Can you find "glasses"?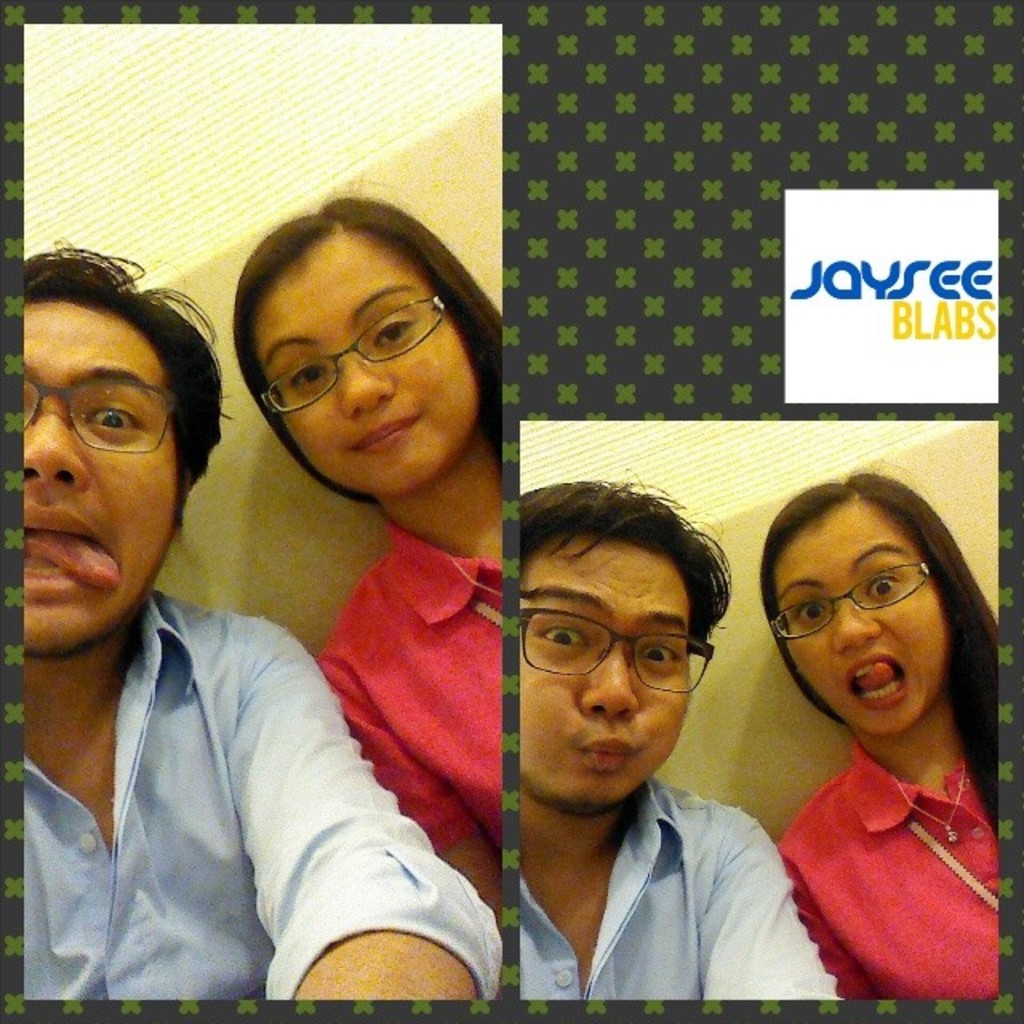
Yes, bounding box: [259,291,446,418].
